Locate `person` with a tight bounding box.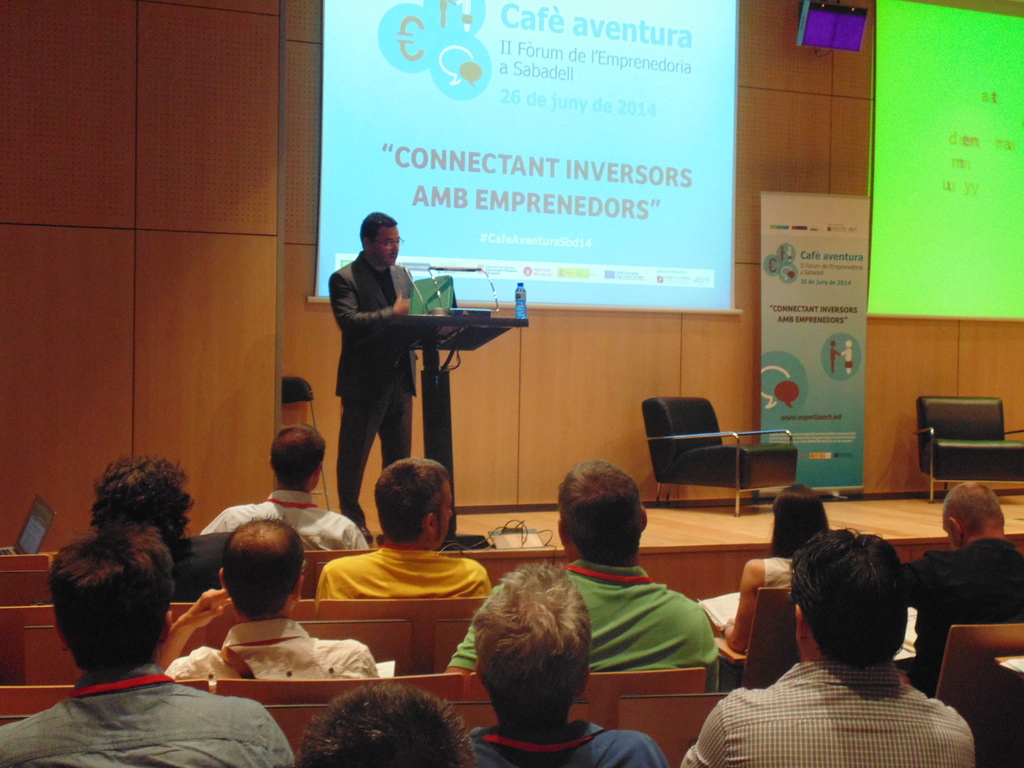
crop(725, 484, 831, 655).
